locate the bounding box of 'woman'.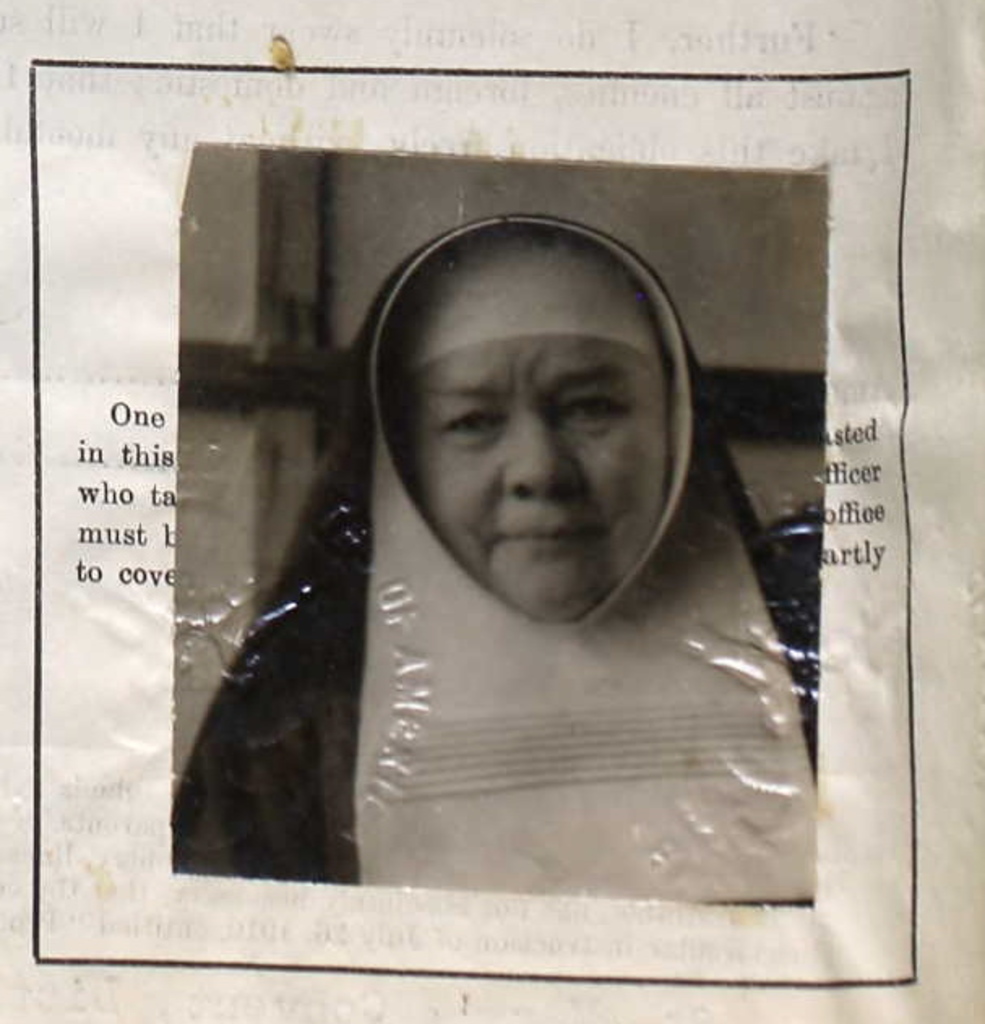
Bounding box: select_region(294, 211, 792, 860).
